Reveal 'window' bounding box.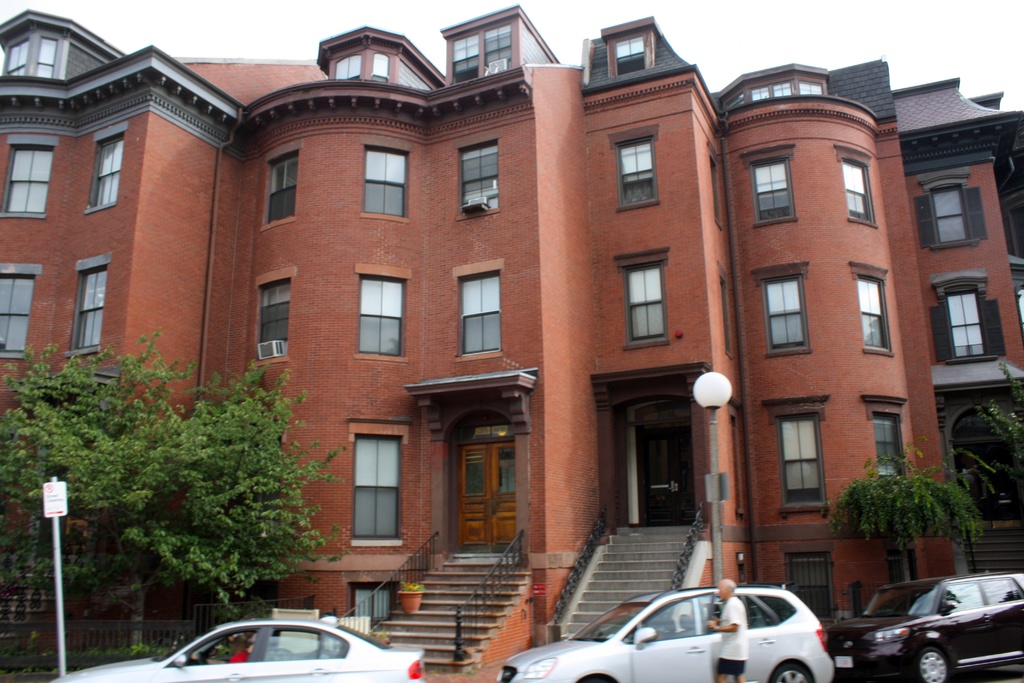
Revealed: x1=347 y1=431 x2=399 y2=550.
